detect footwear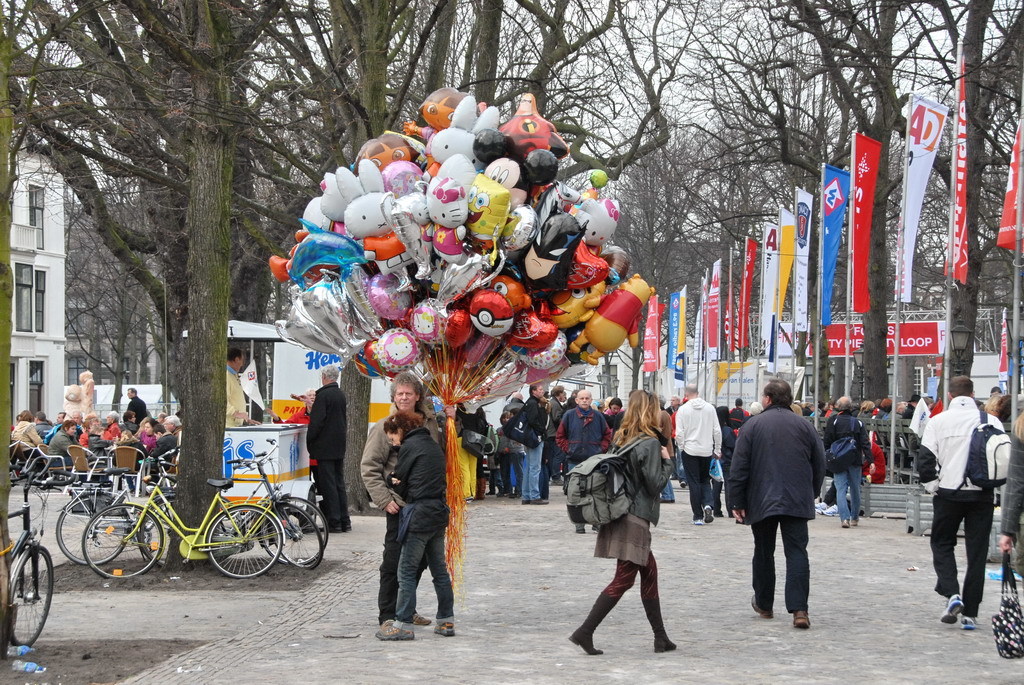
[375, 624, 415, 642]
